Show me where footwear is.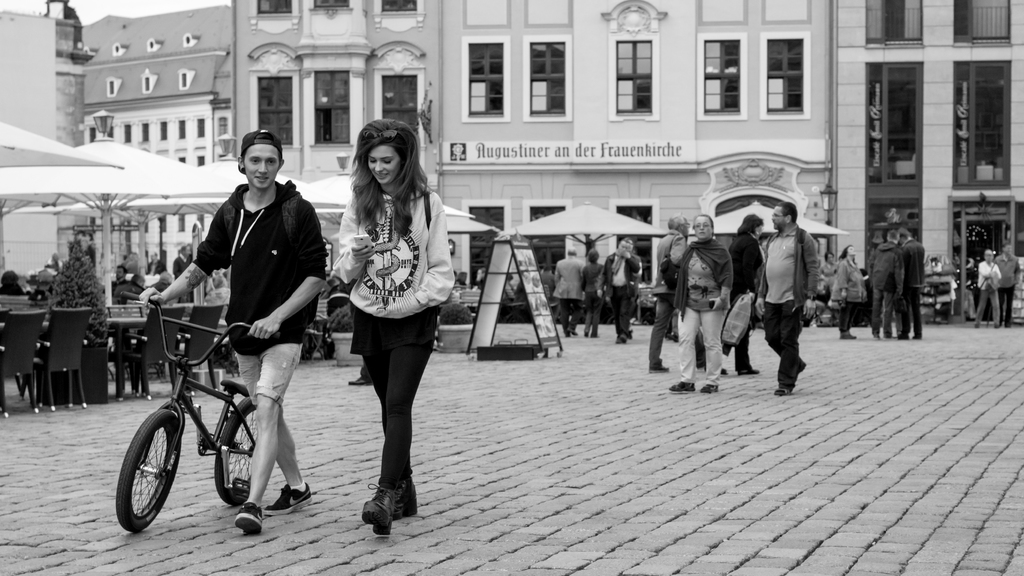
footwear is at box(615, 332, 627, 344).
